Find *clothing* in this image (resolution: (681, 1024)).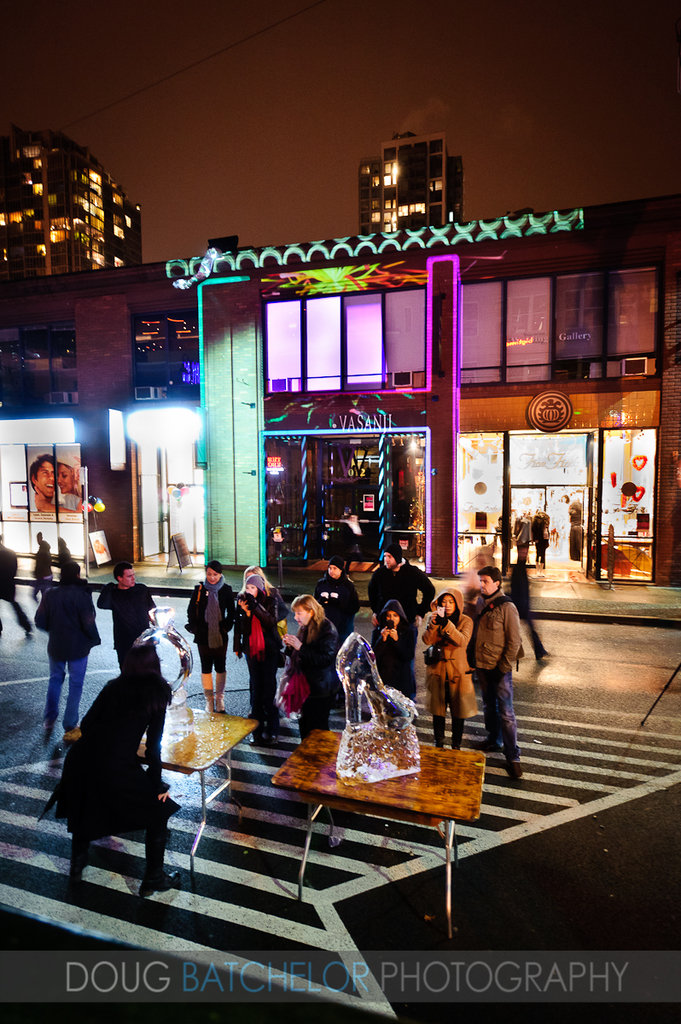
[left=94, top=579, right=155, bottom=666].
